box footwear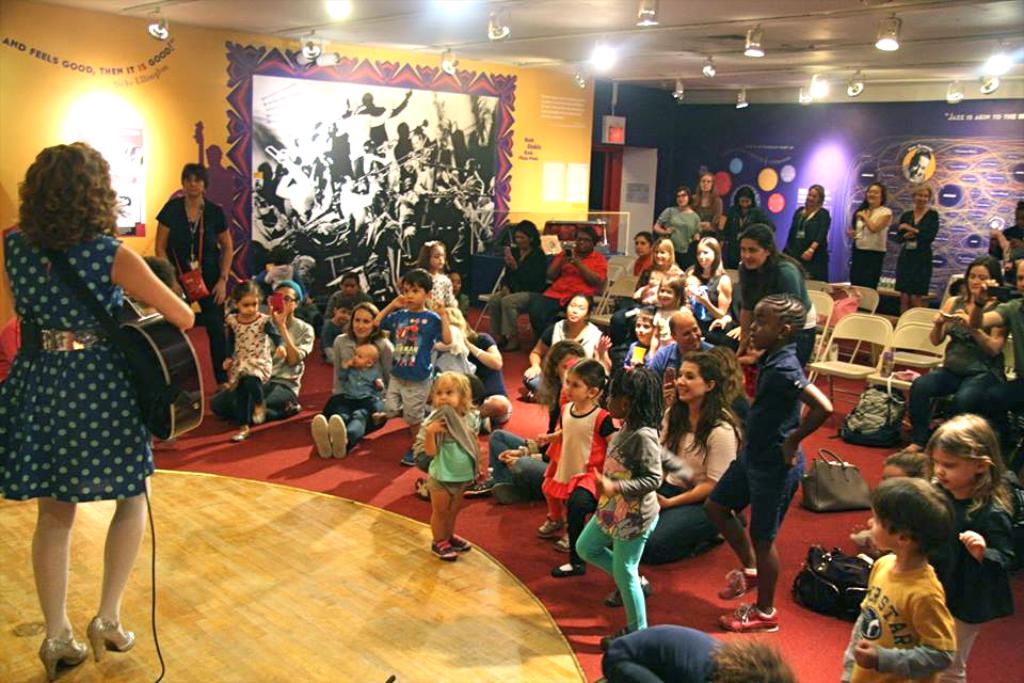
254,410,268,426
